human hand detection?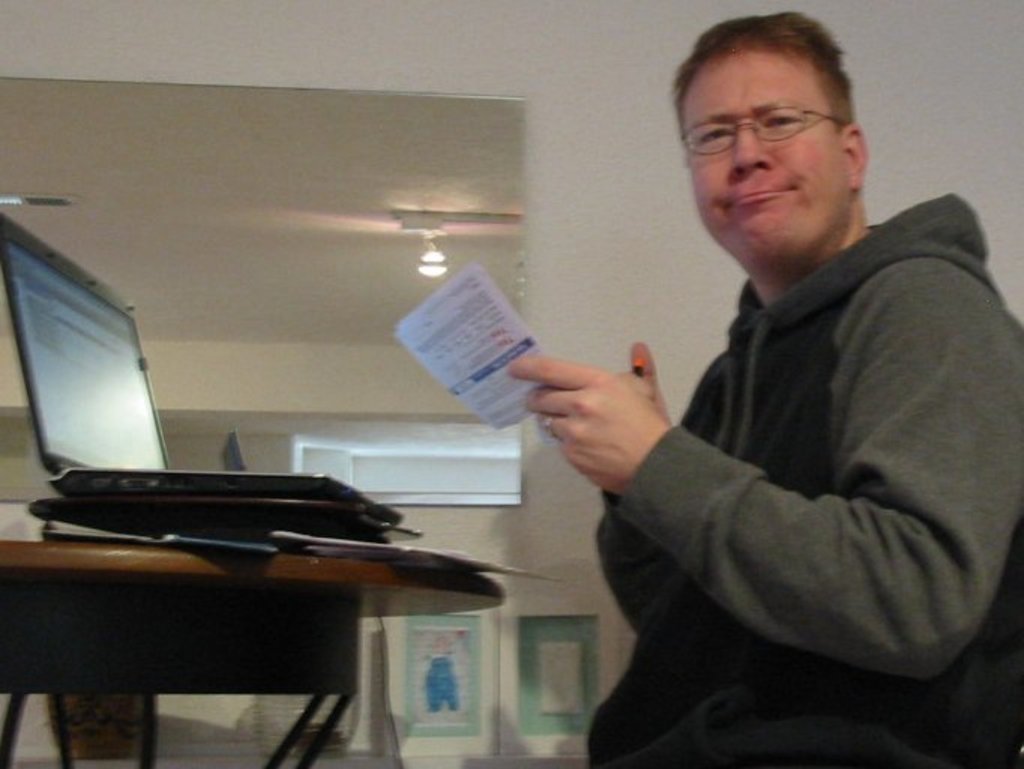
619,341,676,428
